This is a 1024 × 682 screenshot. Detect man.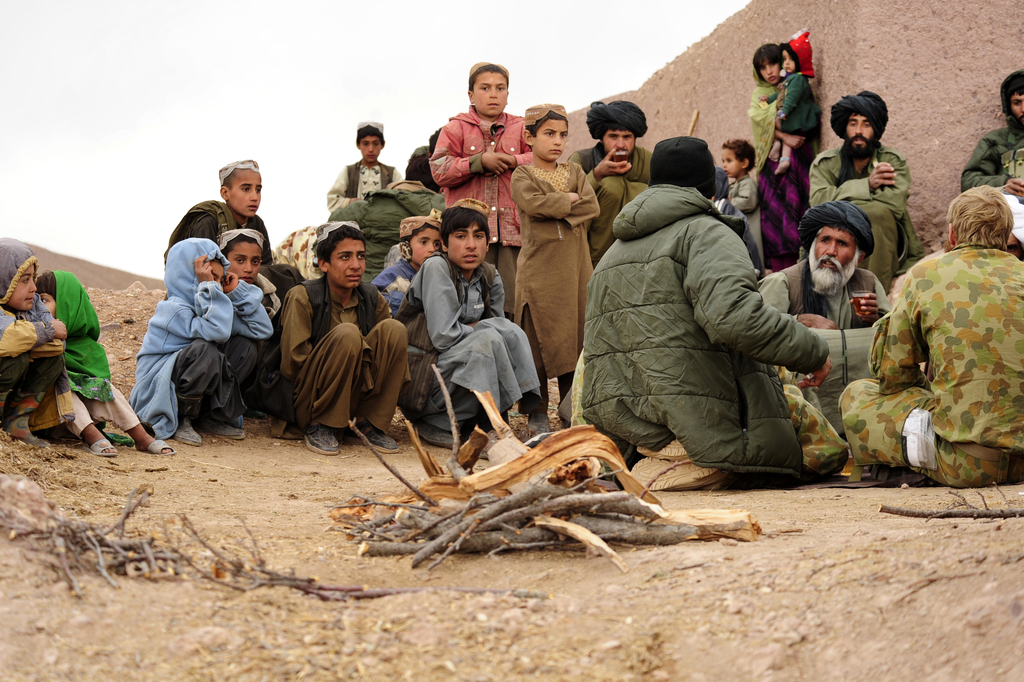
x1=840 y1=181 x2=1023 y2=485.
